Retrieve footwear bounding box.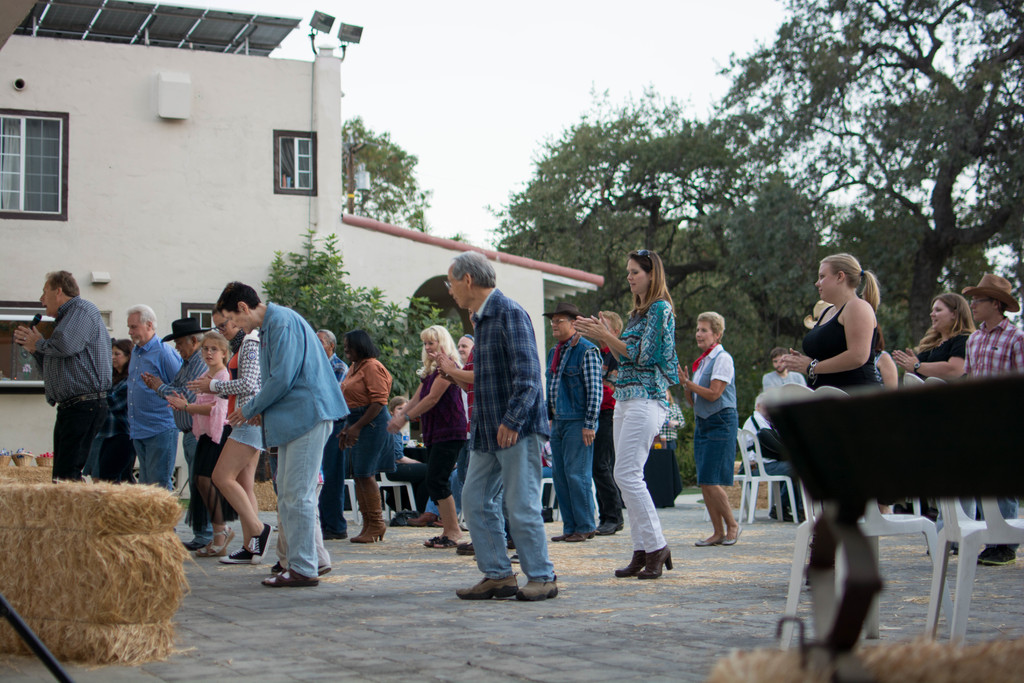
Bounding box: pyautogui.locateOnScreen(353, 490, 390, 543).
